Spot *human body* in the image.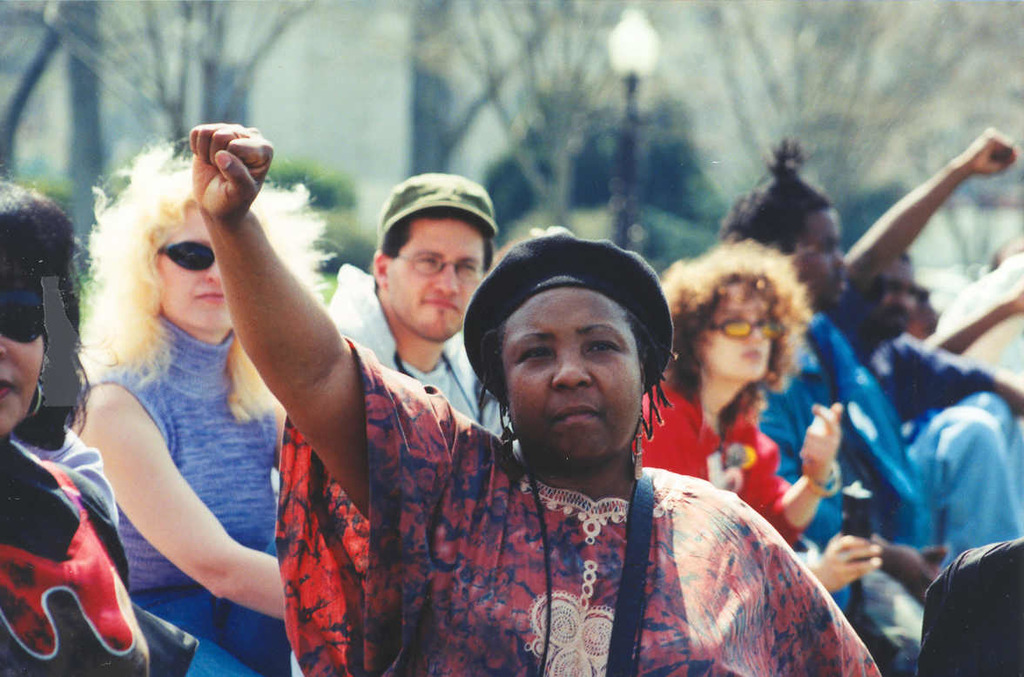
*human body* found at 824 123 1023 549.
